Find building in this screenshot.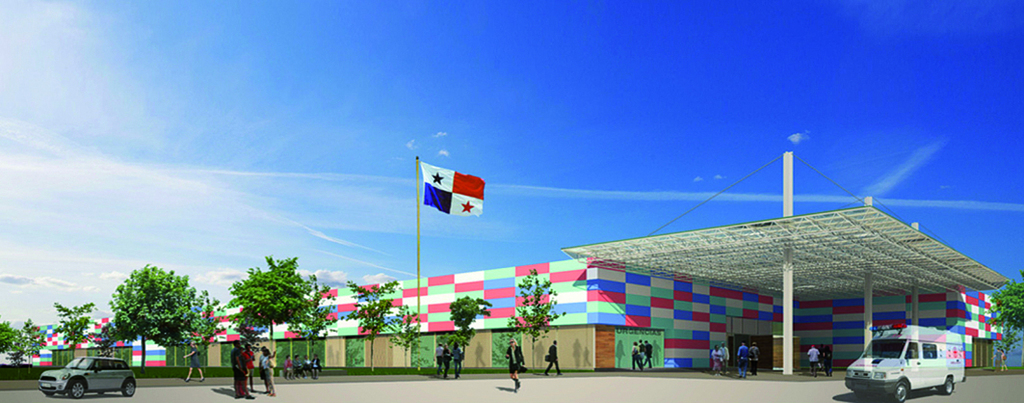
The bounding box for building is 31/255/1011/380.
